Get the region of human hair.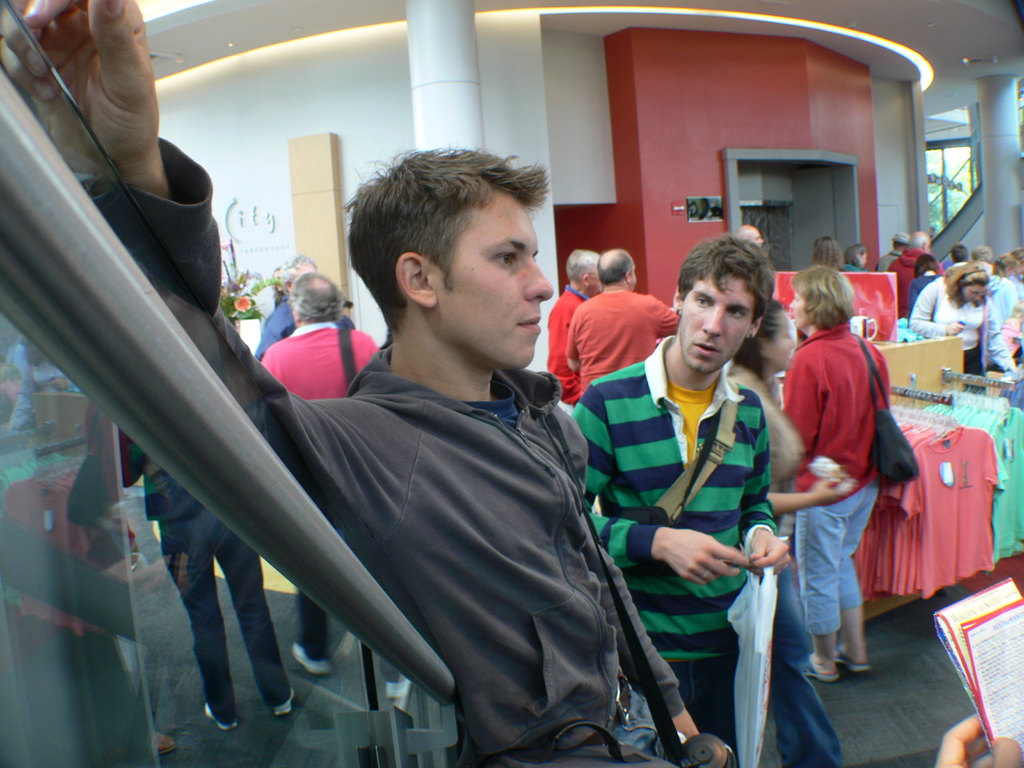
region(567, 248, 600, 287).
